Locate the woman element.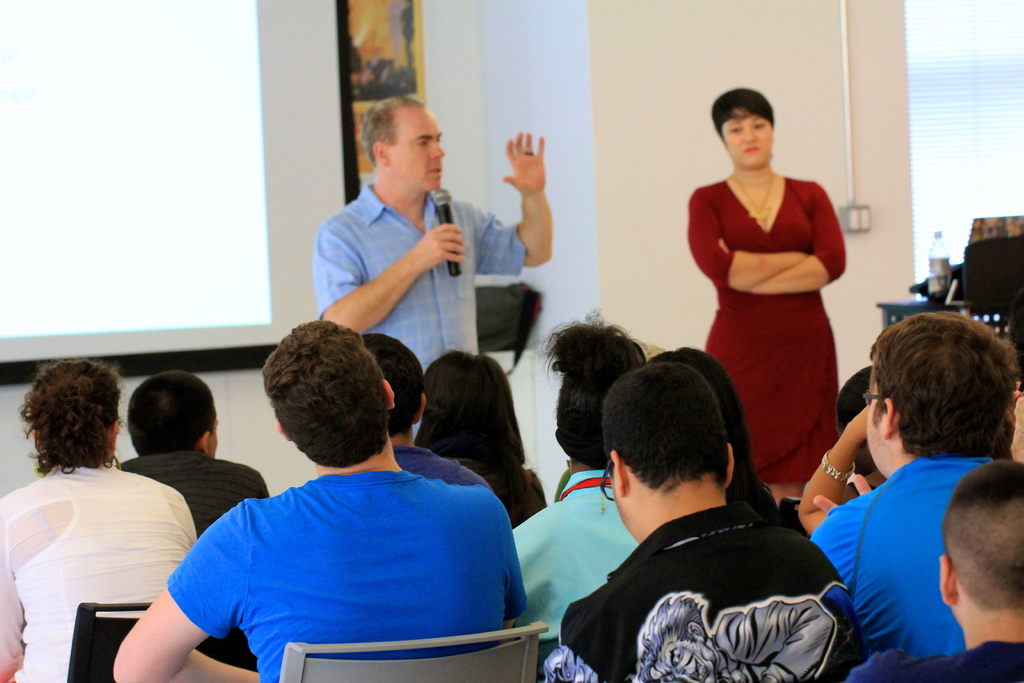
Element bbox: [0, 353, 195, 682].
